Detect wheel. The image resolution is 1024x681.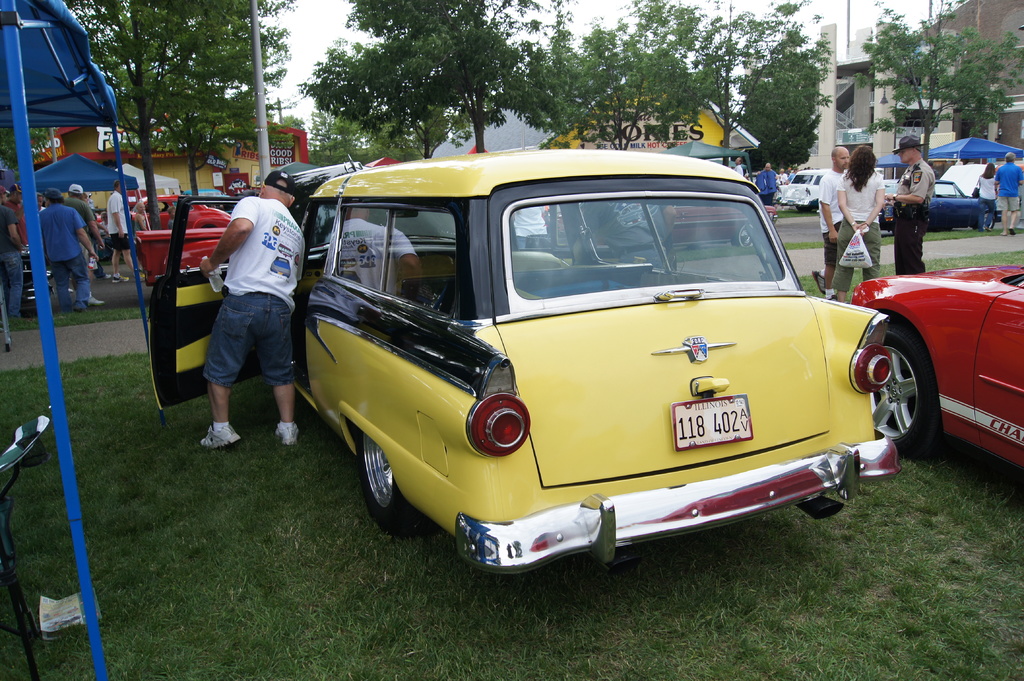
359:433:424:540.
